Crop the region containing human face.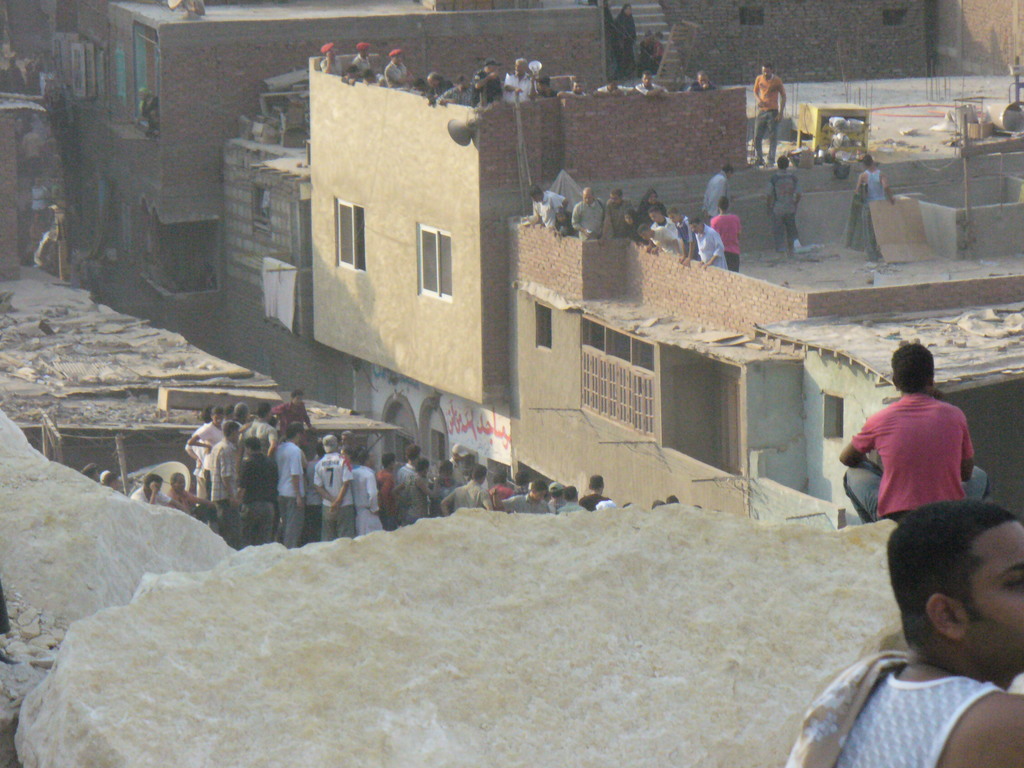
Crop region: (x1=513, y1=58, x2=525, y2=76).
